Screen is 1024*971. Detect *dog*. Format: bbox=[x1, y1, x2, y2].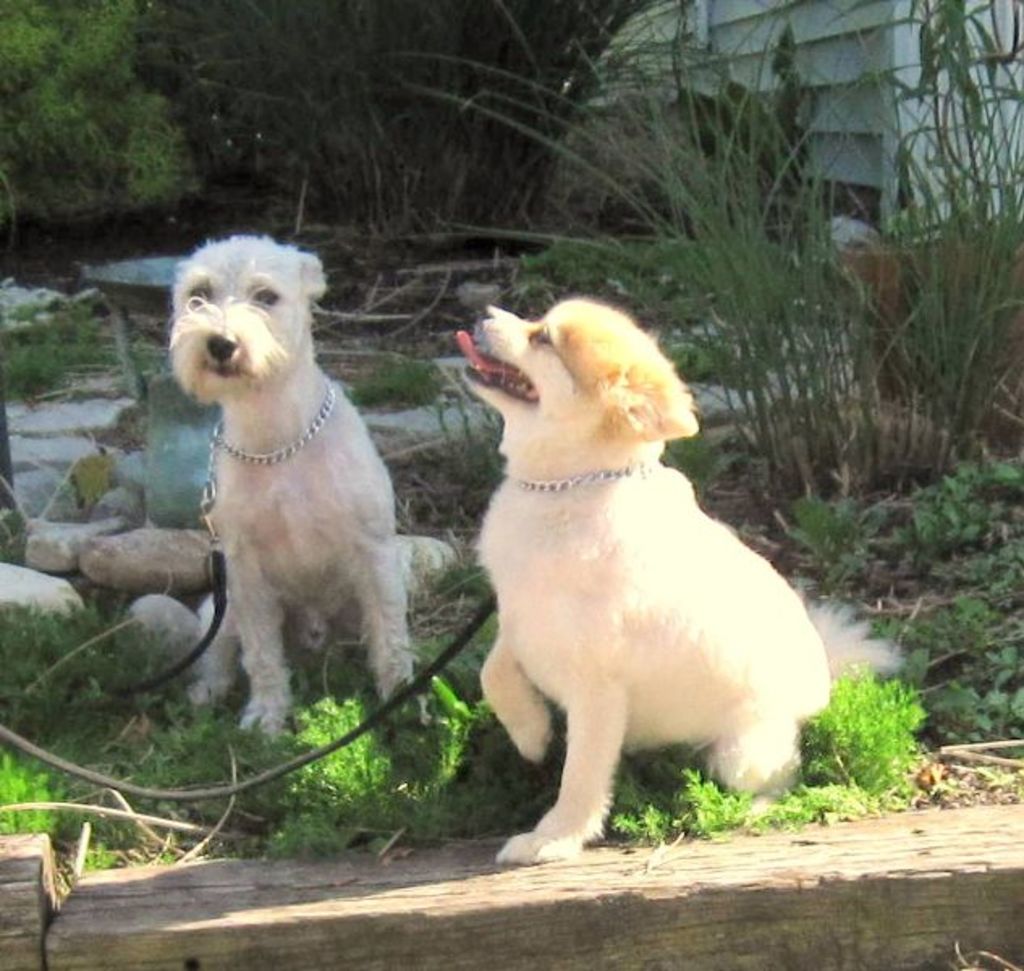
bbox=[451, 293, 906, 864].
